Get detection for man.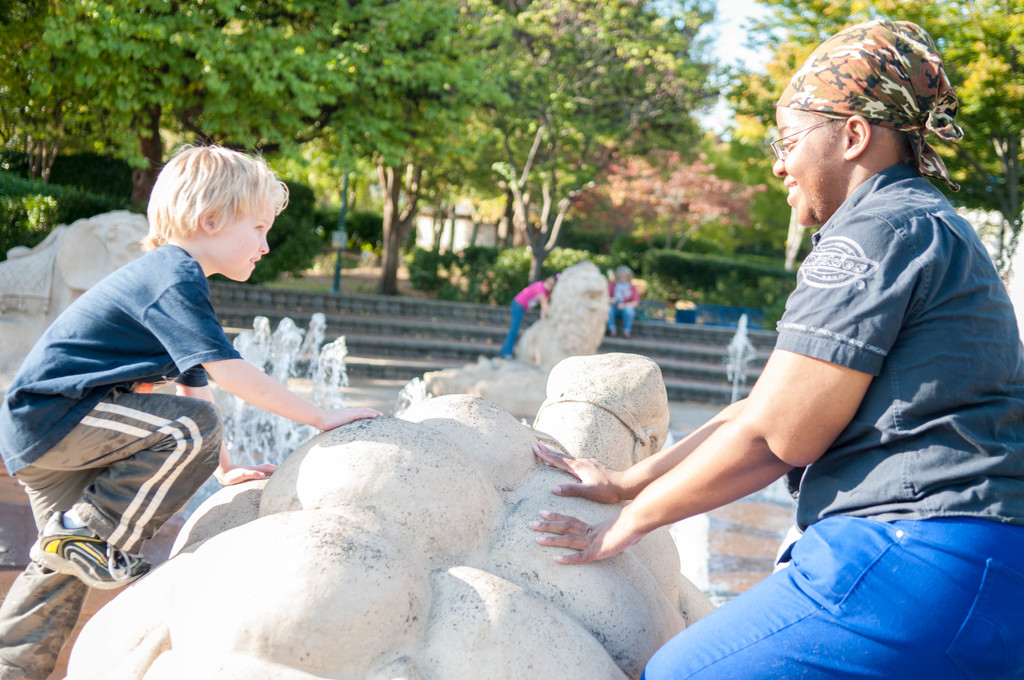
Detection: (579, 26, 1005, 669).
